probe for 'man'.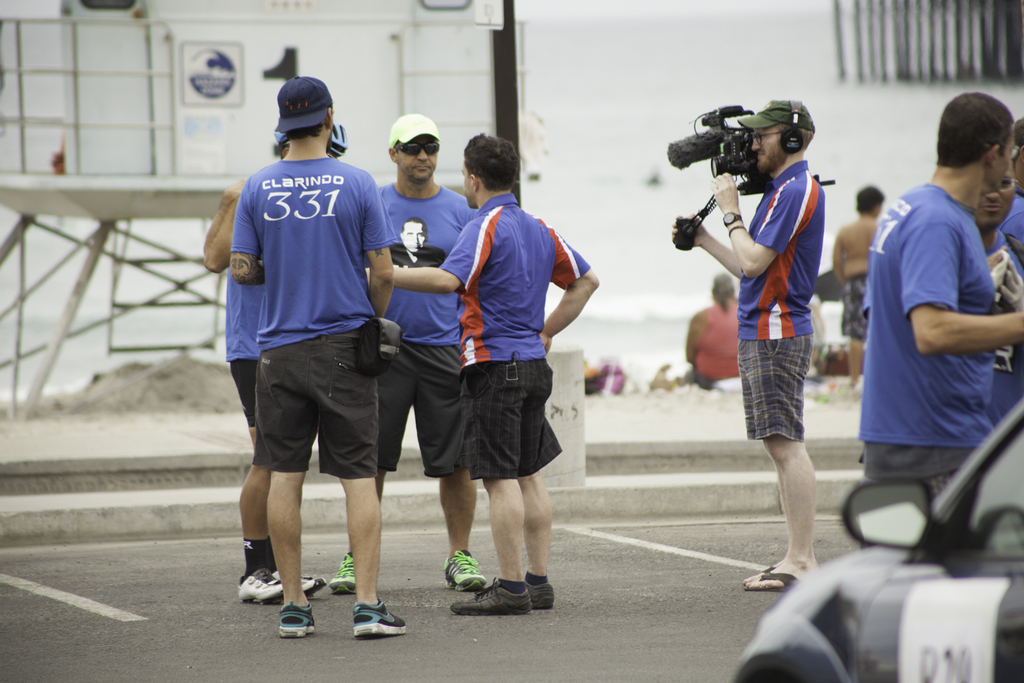
Probe result: [x1=828, y1=185, x2=886, y2=387].
